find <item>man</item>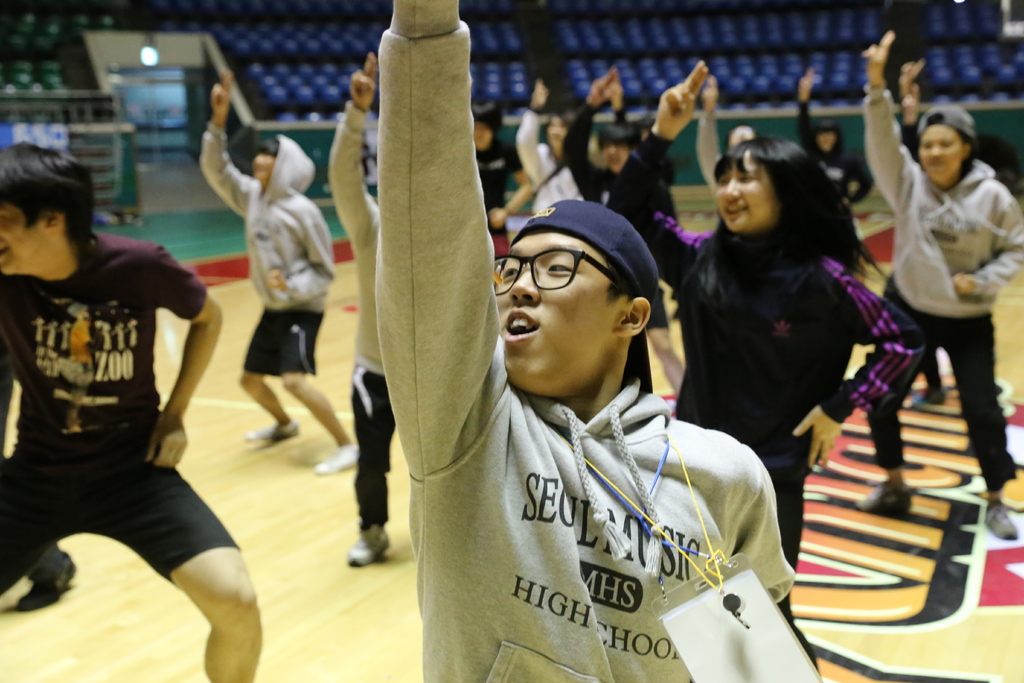
<bbox>551, 73, 698, 386</bbox>
